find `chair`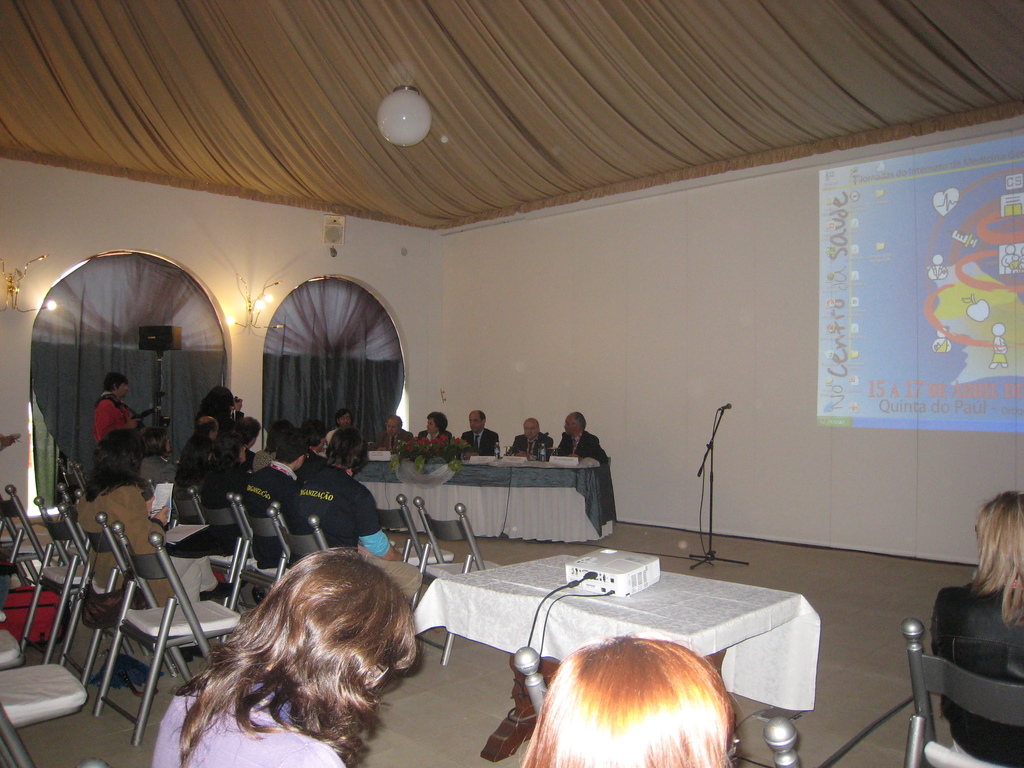
box(378, 495, 454, 611)
